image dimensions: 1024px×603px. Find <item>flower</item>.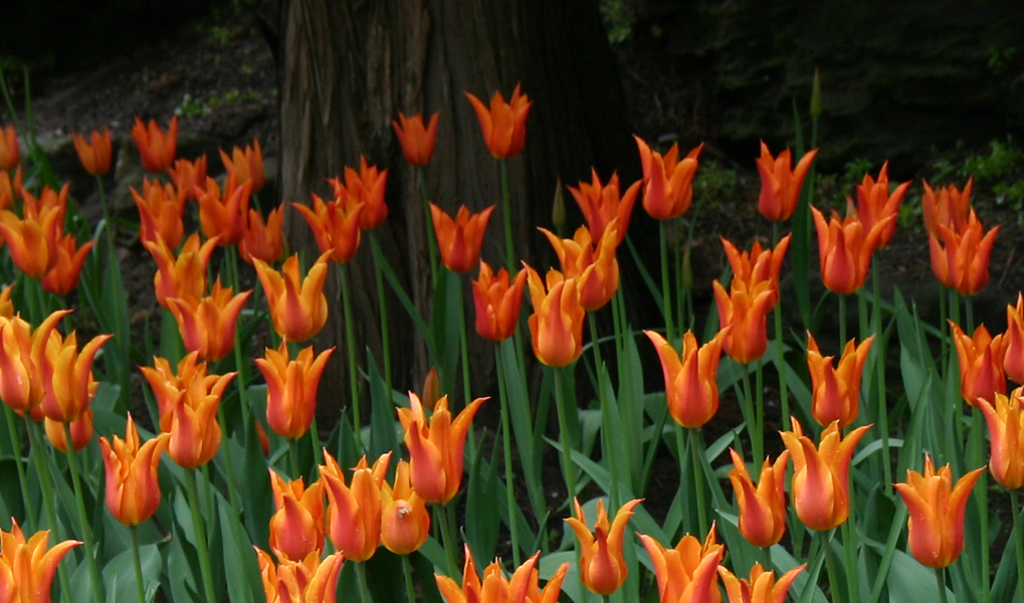
[x1=0, y1=314, x2=72, y2=418].
